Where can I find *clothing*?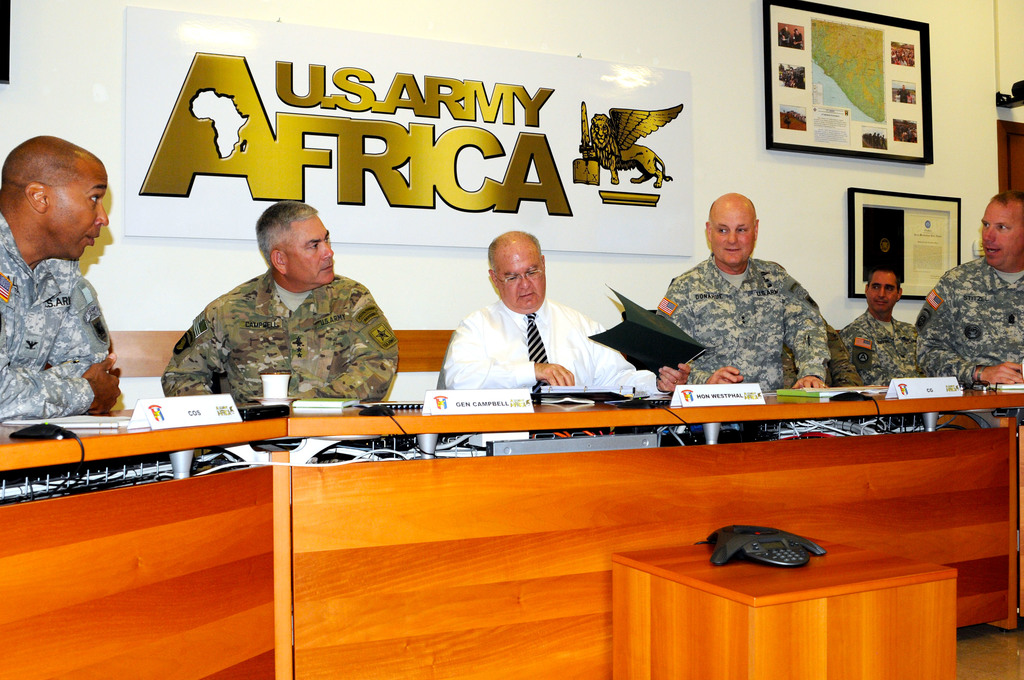
You can find it at bbox=(913, 255, 1023, 386).
